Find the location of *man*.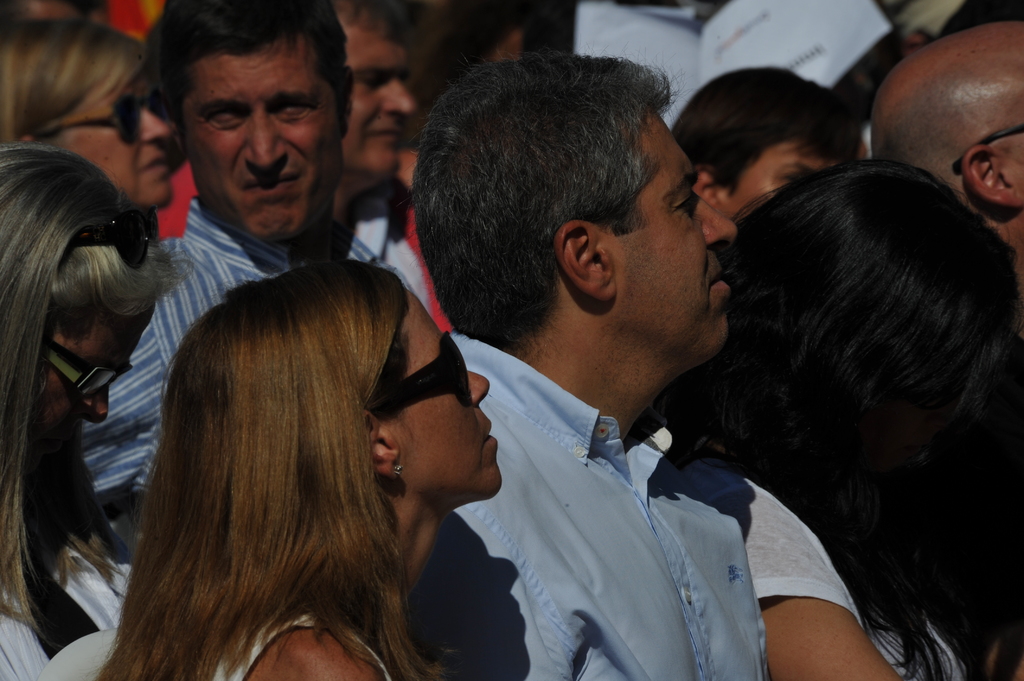
Location: [x1=871, y1=22, x2=1023, y2=277].
